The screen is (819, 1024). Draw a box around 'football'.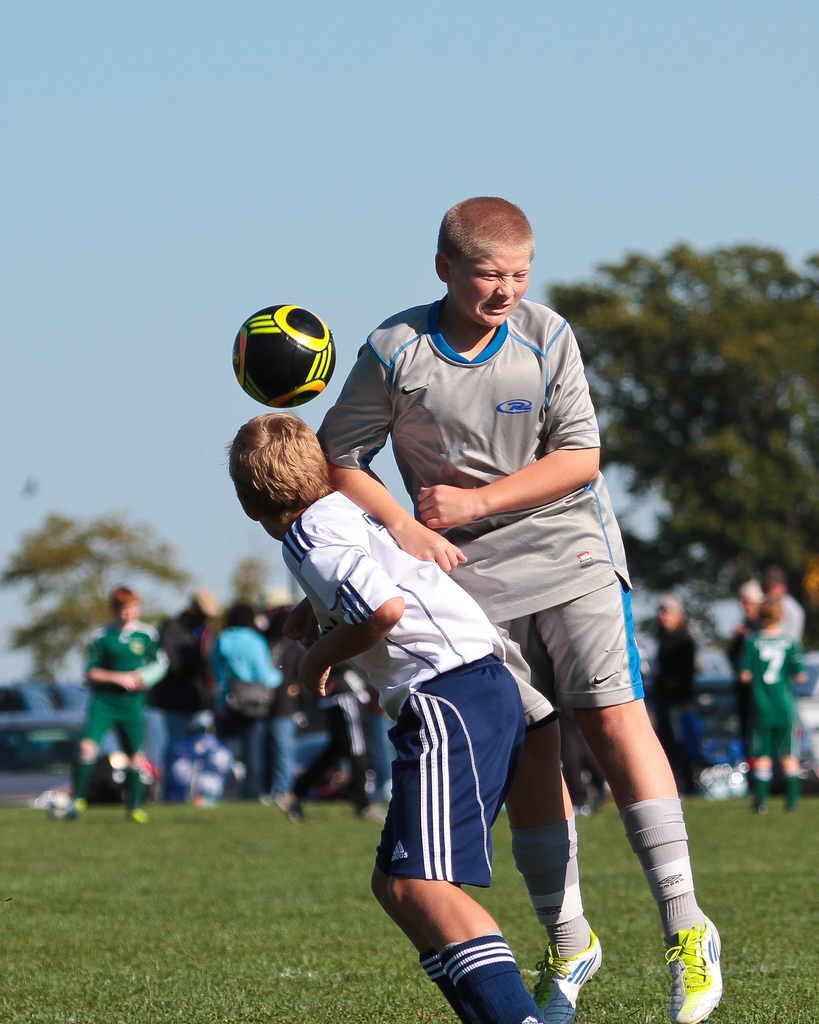
BBox(42, 792, 79, 824).
